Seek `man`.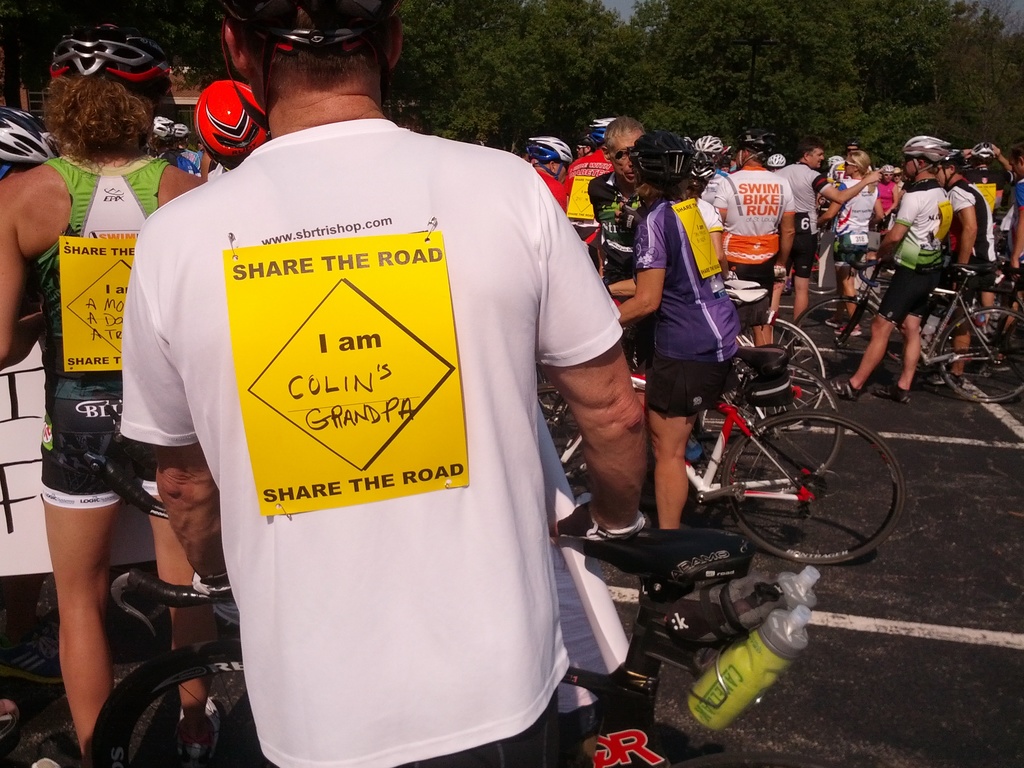
(104, 0, 616, 760).
